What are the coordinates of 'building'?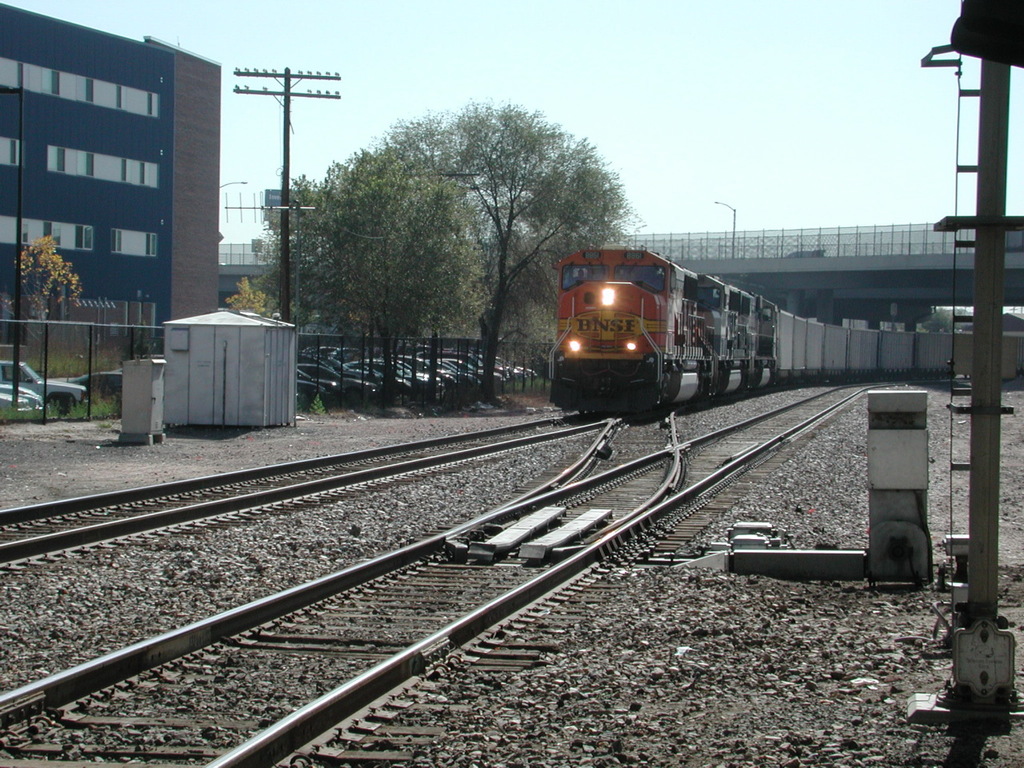
<region>0, 0, 226, 382</region>.
